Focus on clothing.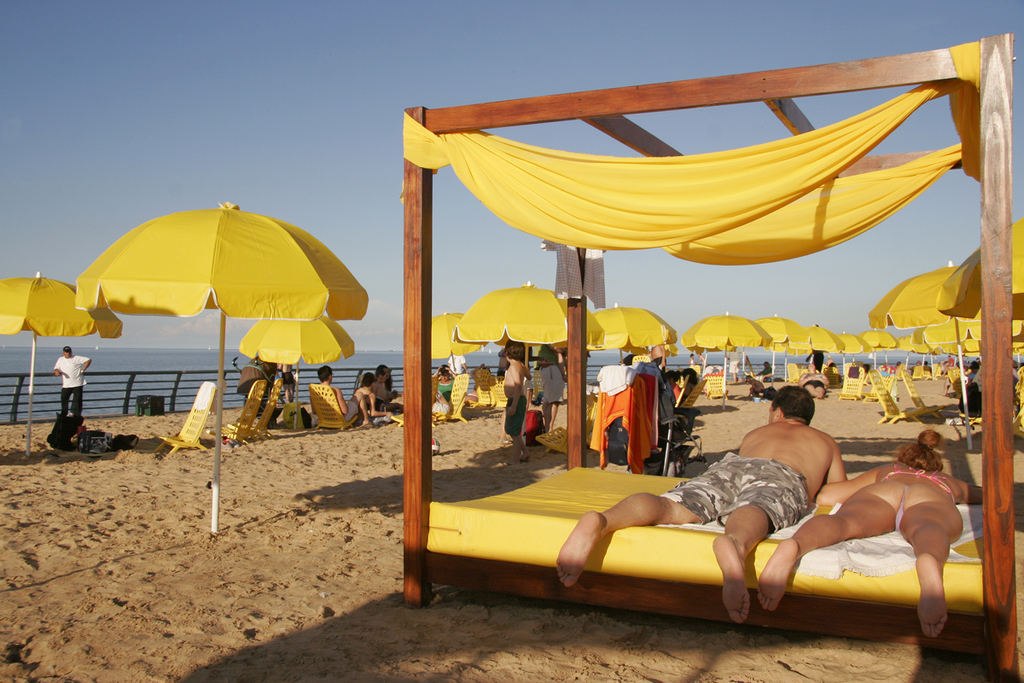
Focused at box(601, 357, 632, 396).
